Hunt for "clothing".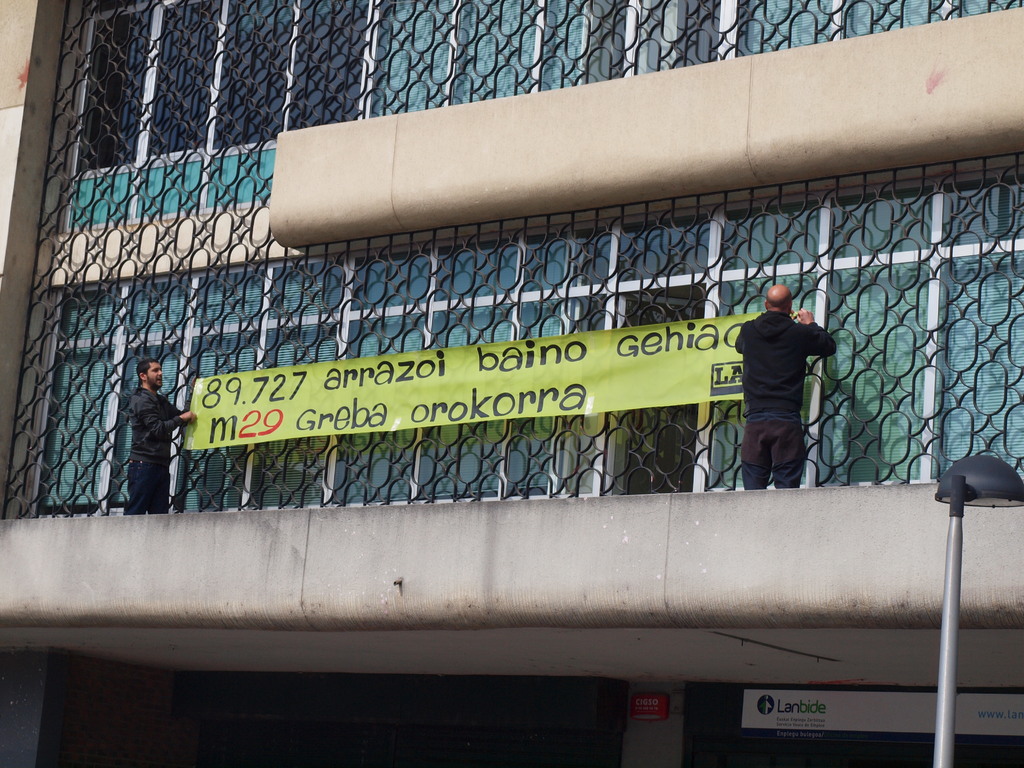
Hunted down at 131, 387, 188, 515.
